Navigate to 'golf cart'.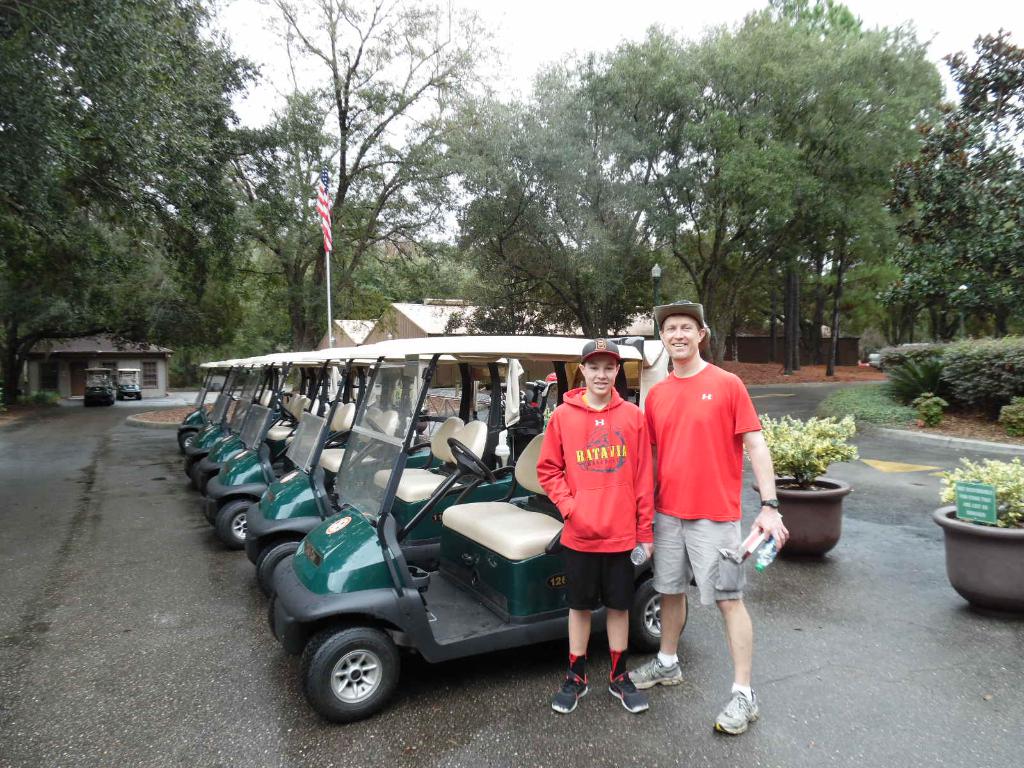
Navigation target: [x1=117, y1=367, x2=144, y2=399].
